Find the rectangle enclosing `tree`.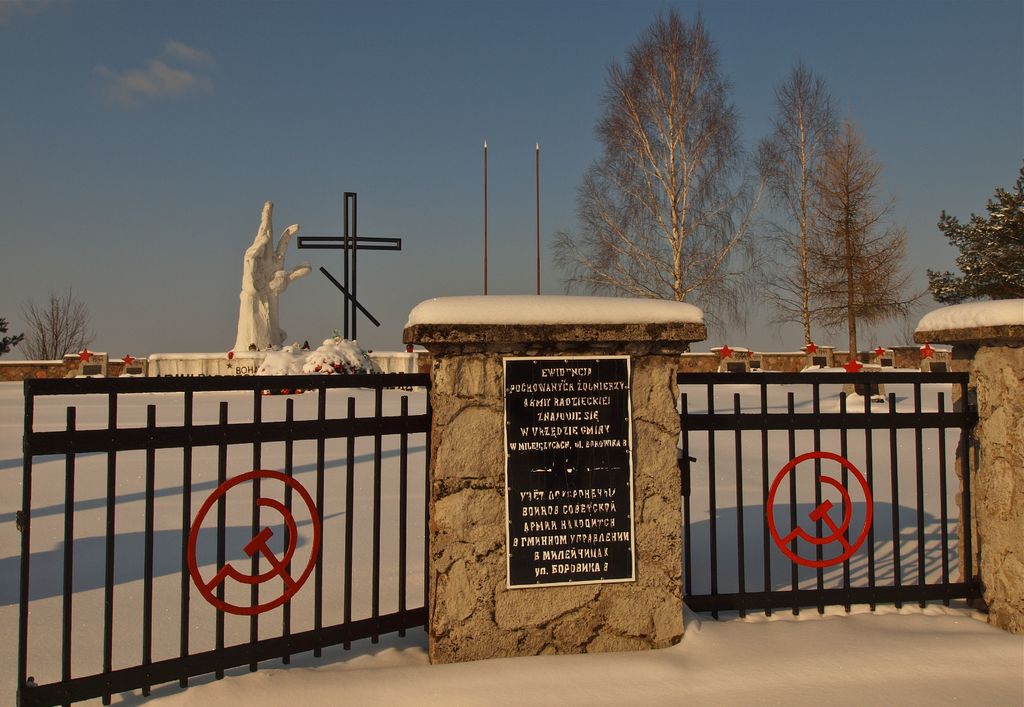
[x1=564, y1=20, x2=772, y2=314].
